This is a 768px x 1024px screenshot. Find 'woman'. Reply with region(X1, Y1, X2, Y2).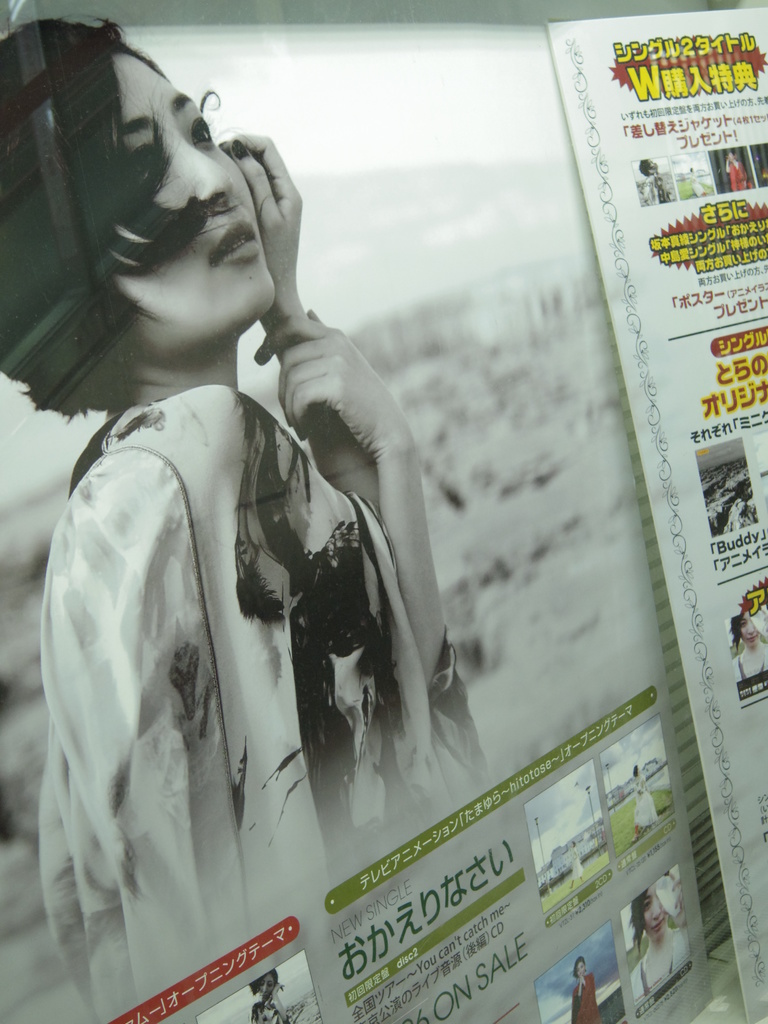
region(34, 48, 524, 982).
